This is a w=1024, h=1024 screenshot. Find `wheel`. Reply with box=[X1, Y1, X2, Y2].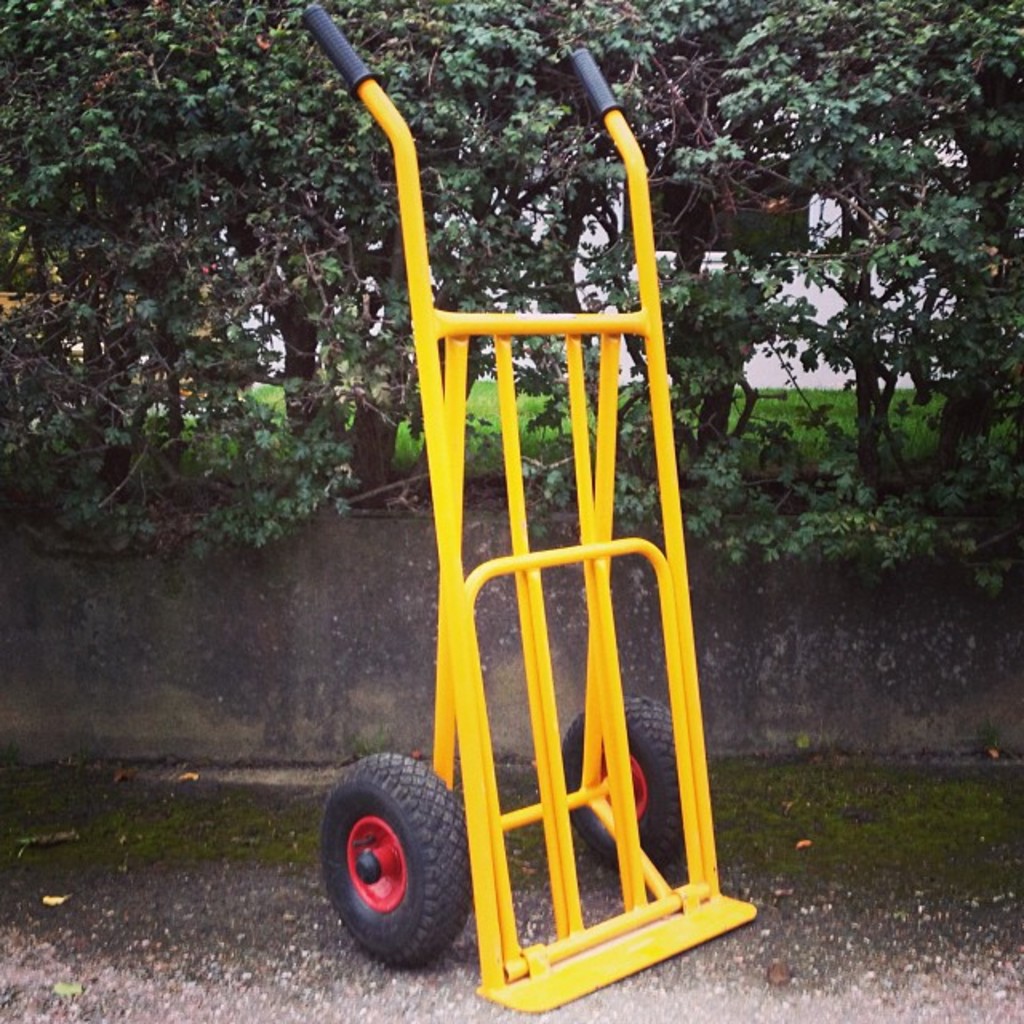
box=[560, 699, 683, 864].
